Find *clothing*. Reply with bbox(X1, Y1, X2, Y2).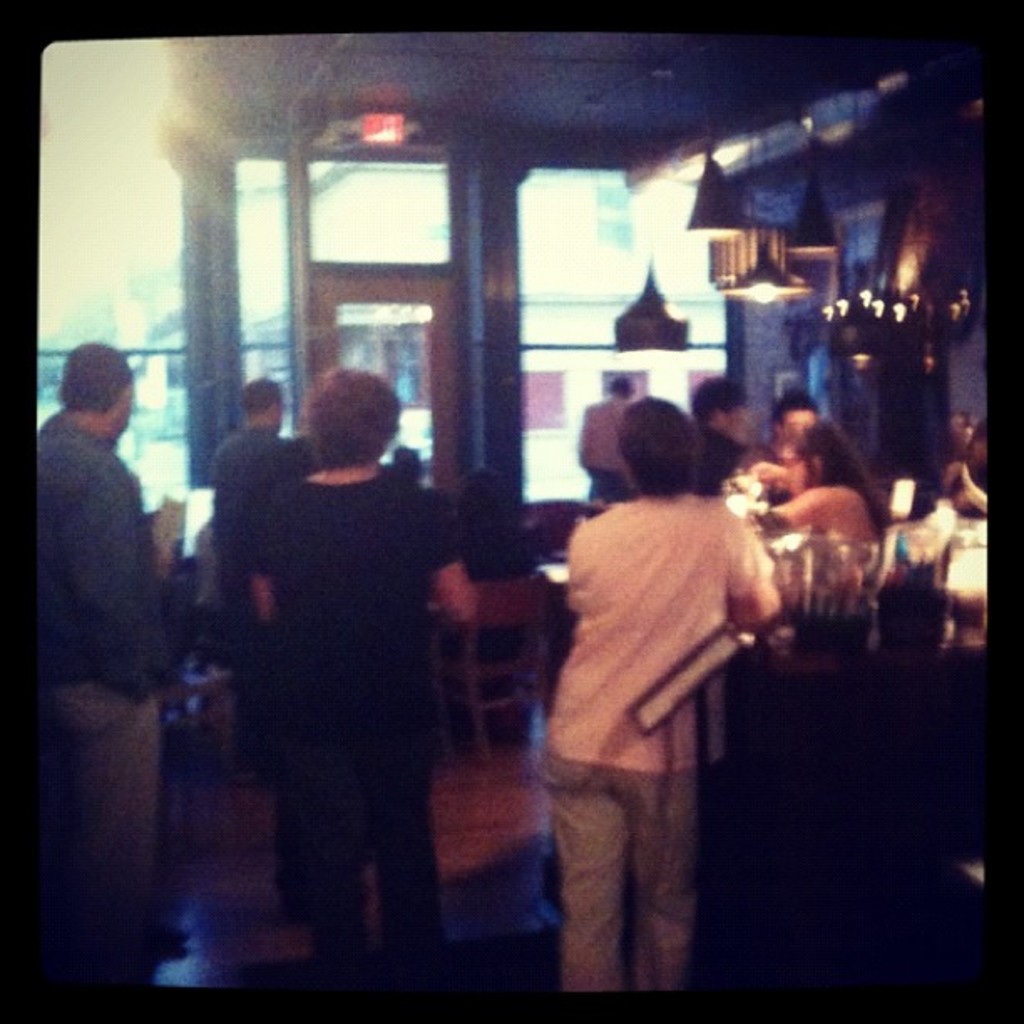
bbox(214, 425, 281, 760).
